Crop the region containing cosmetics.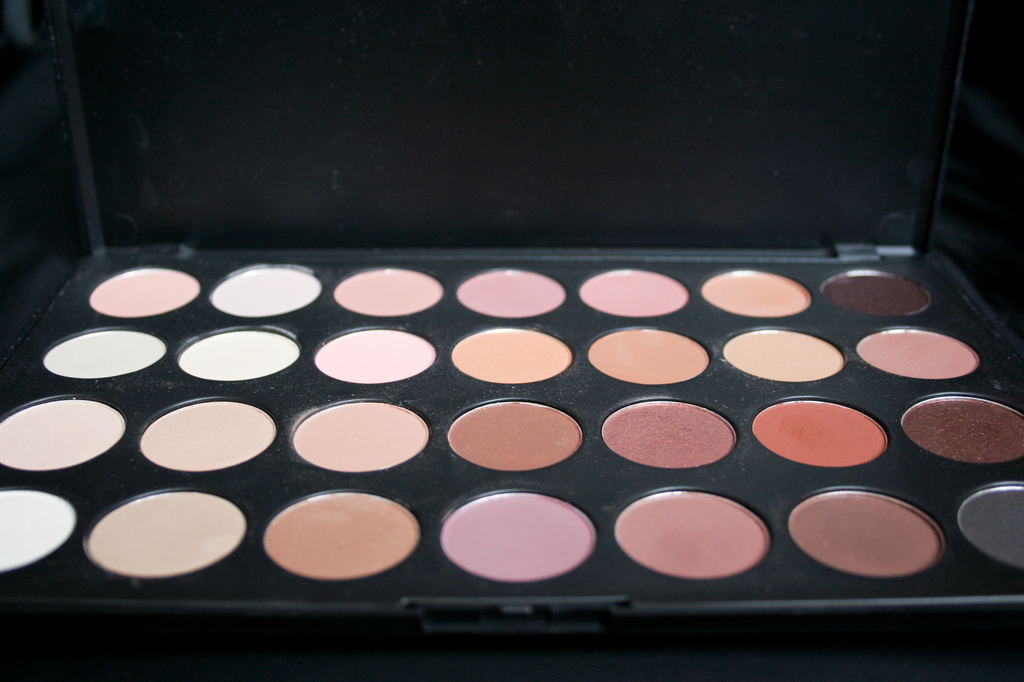
Crop region: (x1=0, y1=490, x2=78, y2=575).
